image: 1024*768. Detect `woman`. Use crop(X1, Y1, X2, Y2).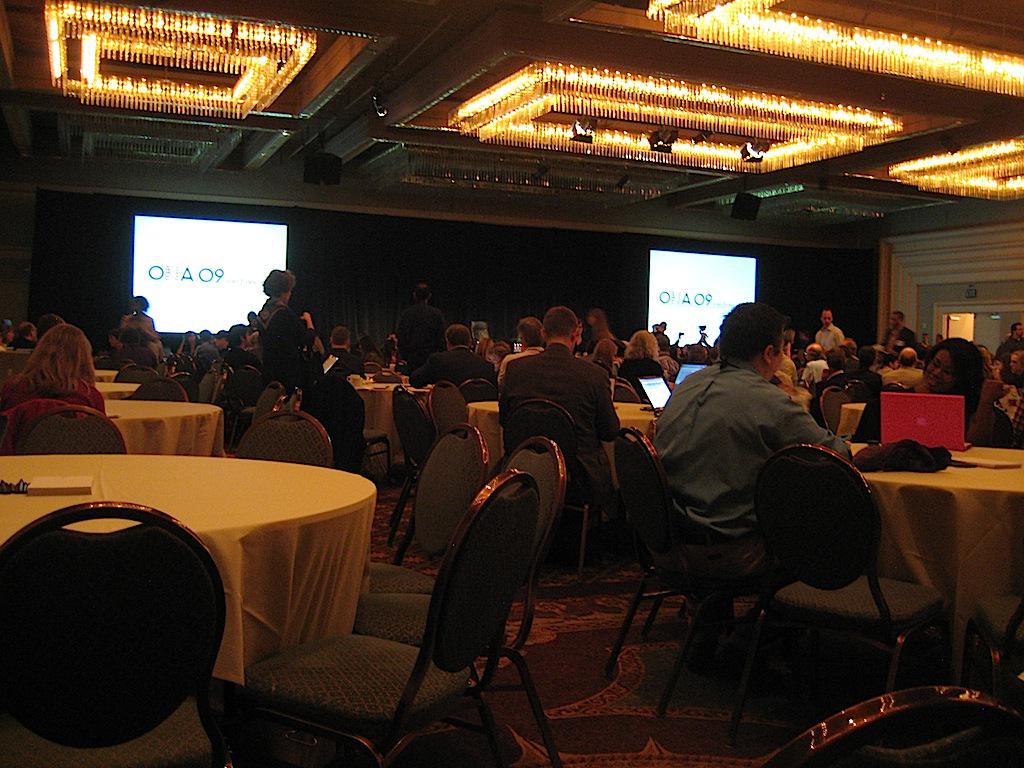
crop(809, 349, 850, 423).
